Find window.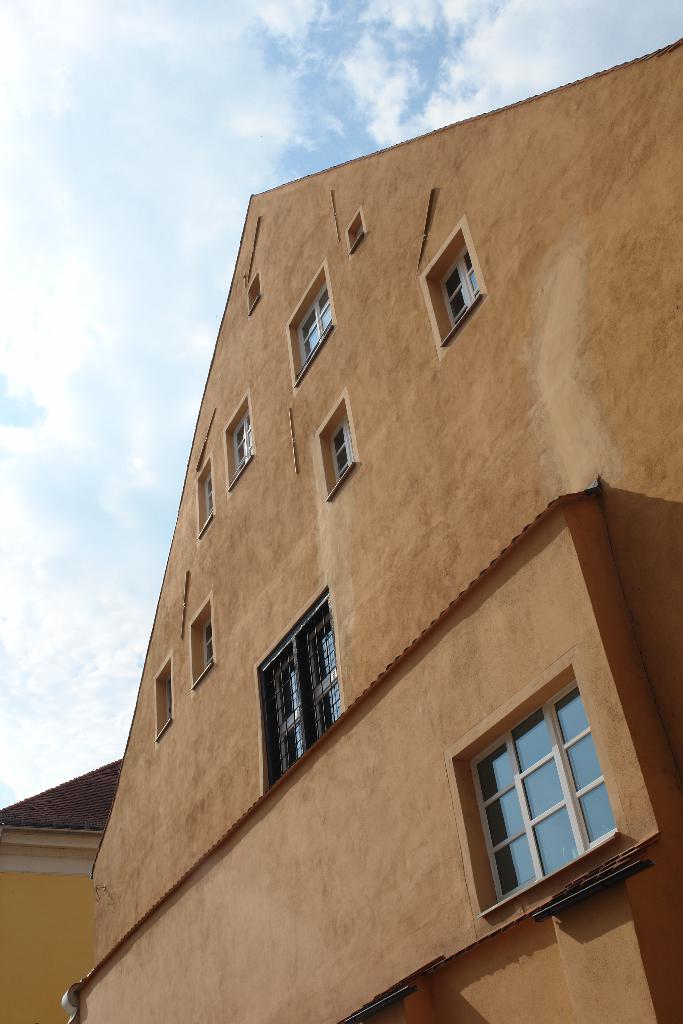
rect(152, 589, 213, 743).
